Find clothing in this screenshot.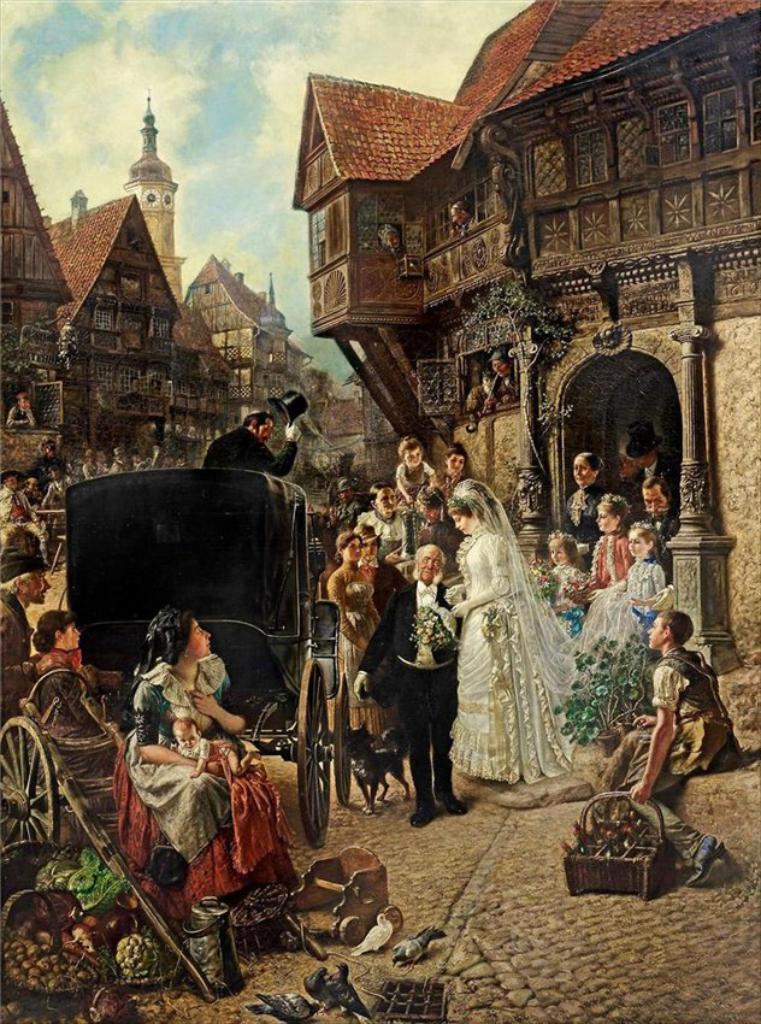
The bounding box for clothing is (left=30, top=459, right=60, bottom=482).
